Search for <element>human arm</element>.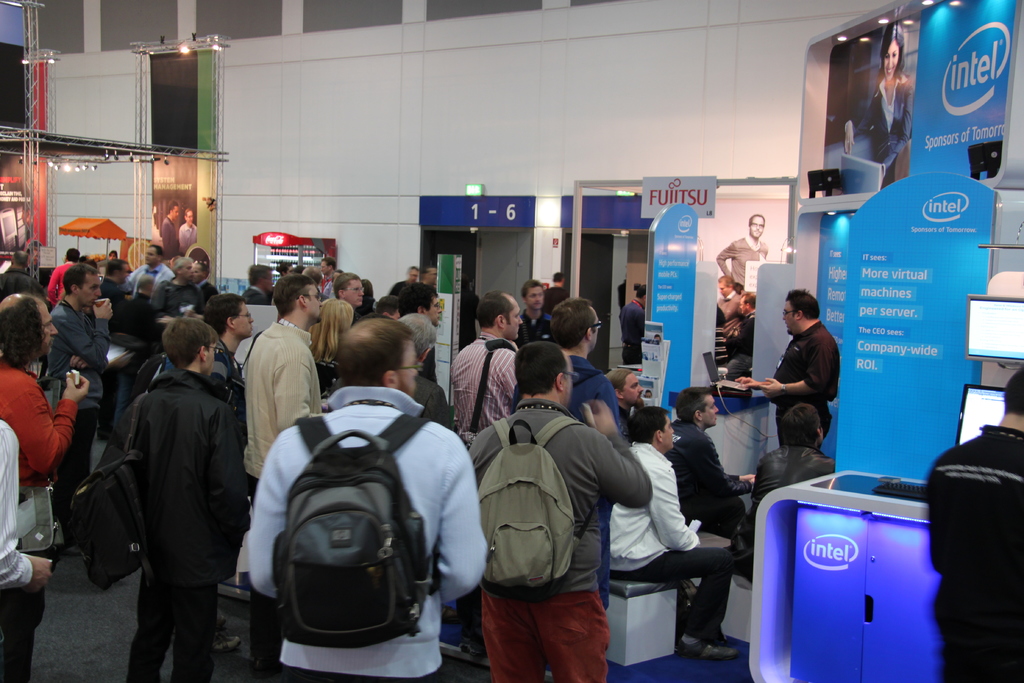
Found at x1=243 y1=420 x2=306 y2=608.
